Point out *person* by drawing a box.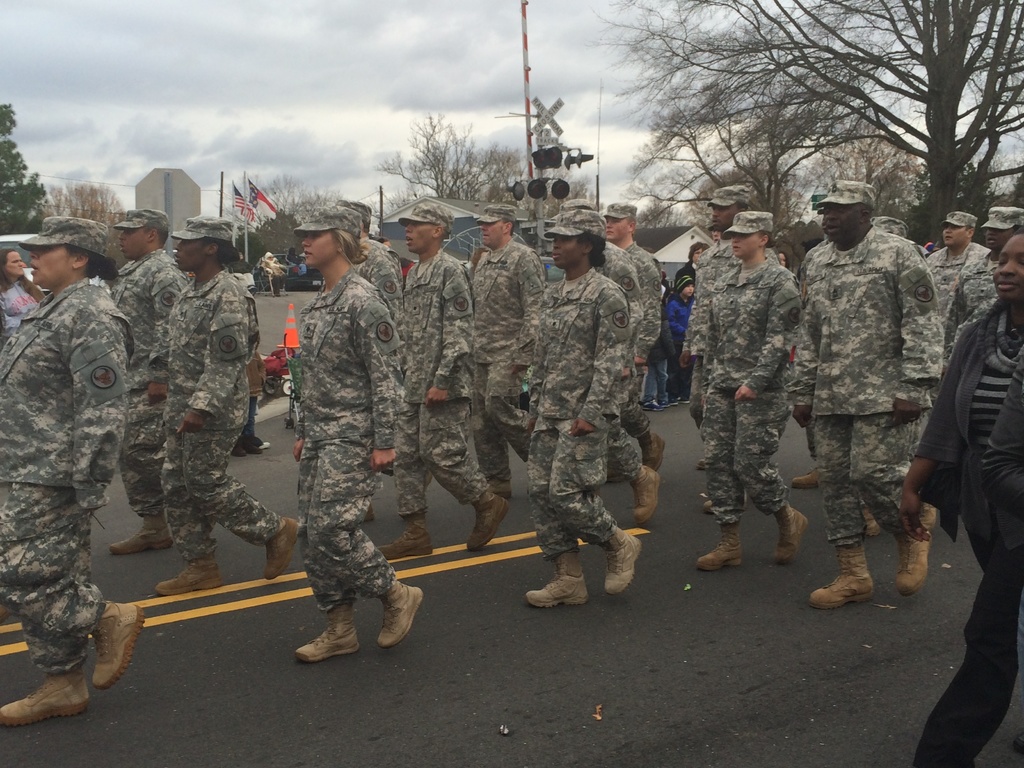
l=1, t=212, r=133, b=723.
